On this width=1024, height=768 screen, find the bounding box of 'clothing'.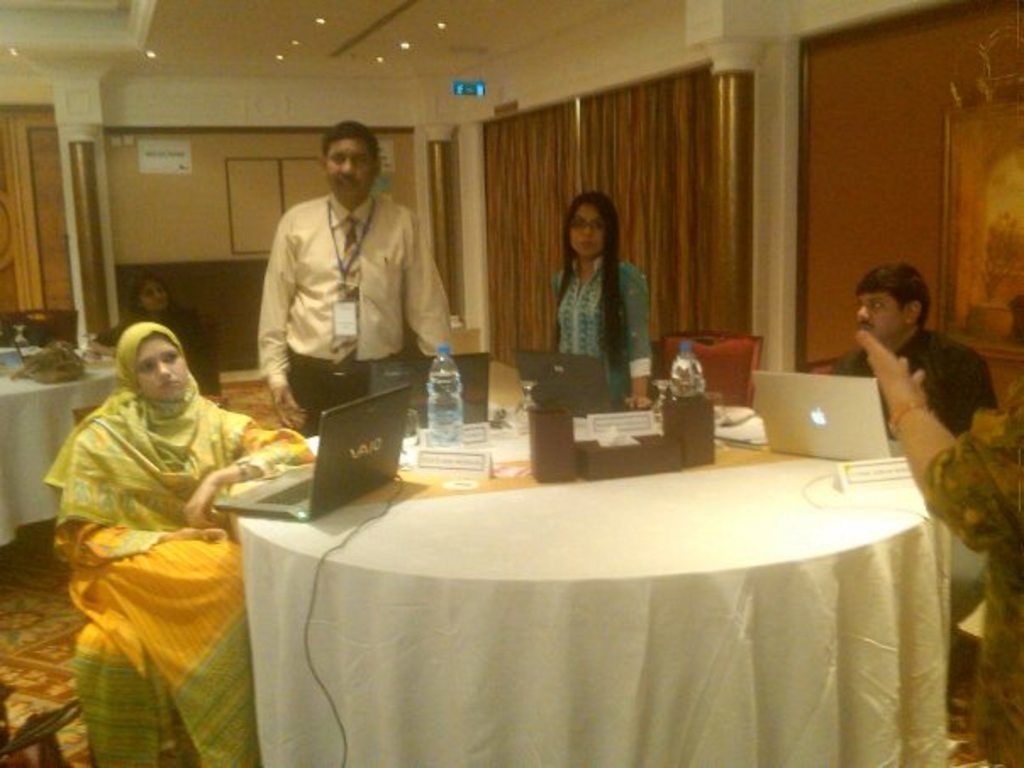
Bounding box: x1=914, y1=383, x2=1022, y2=766.
